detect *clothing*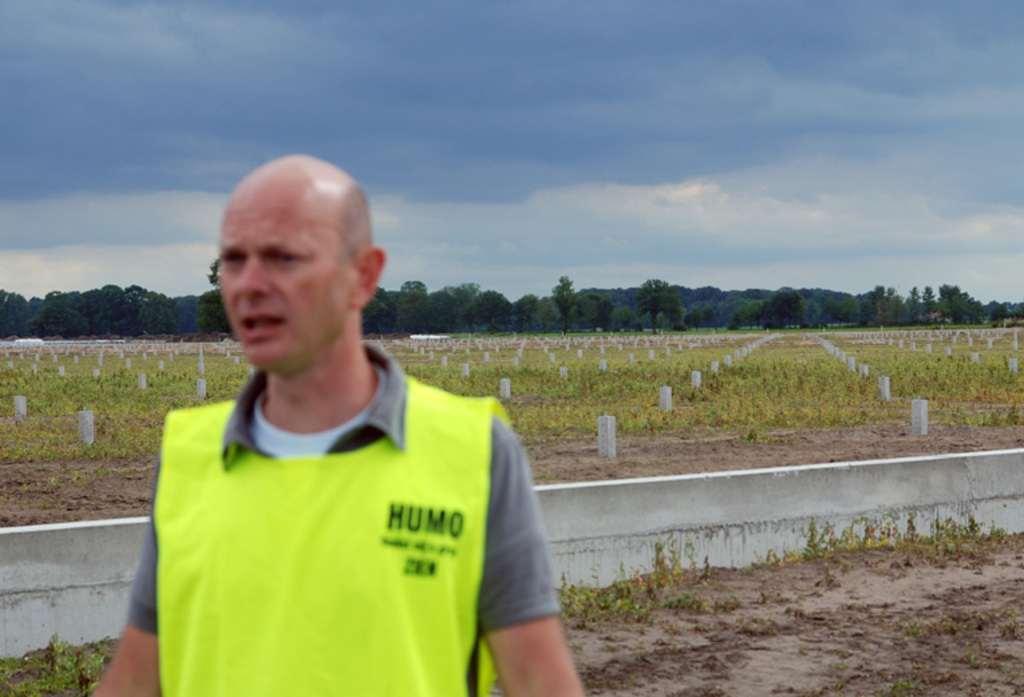
(118,363,564,696)
